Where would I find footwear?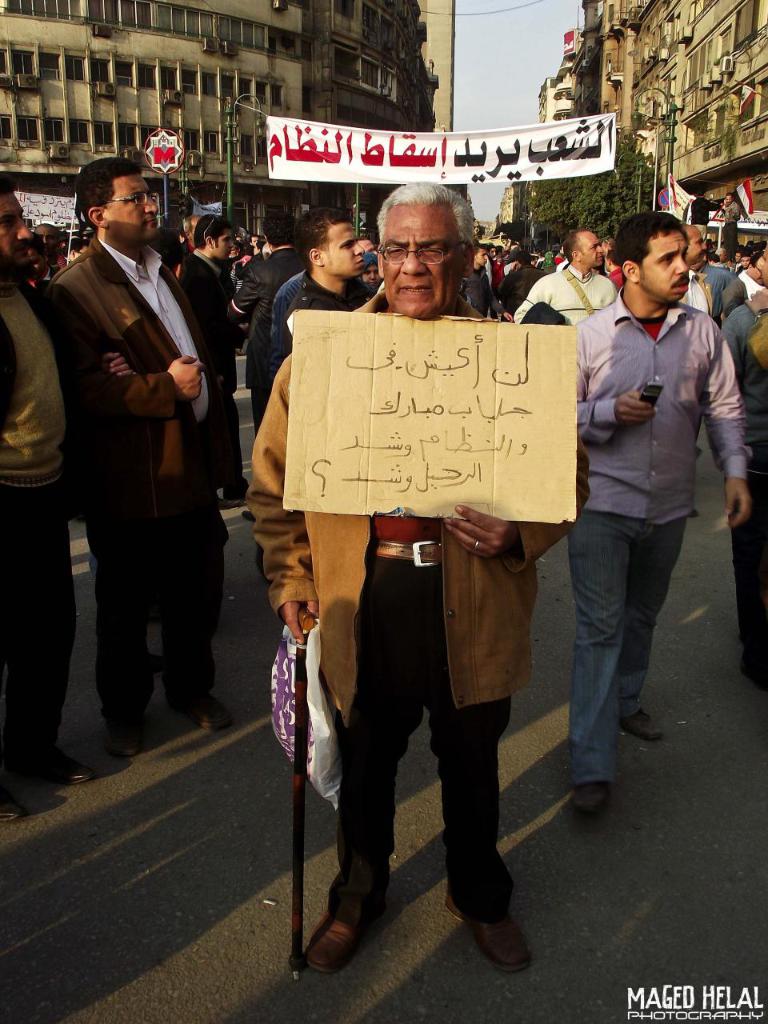
At (left=622, top=710, right=660, bottom=744).
